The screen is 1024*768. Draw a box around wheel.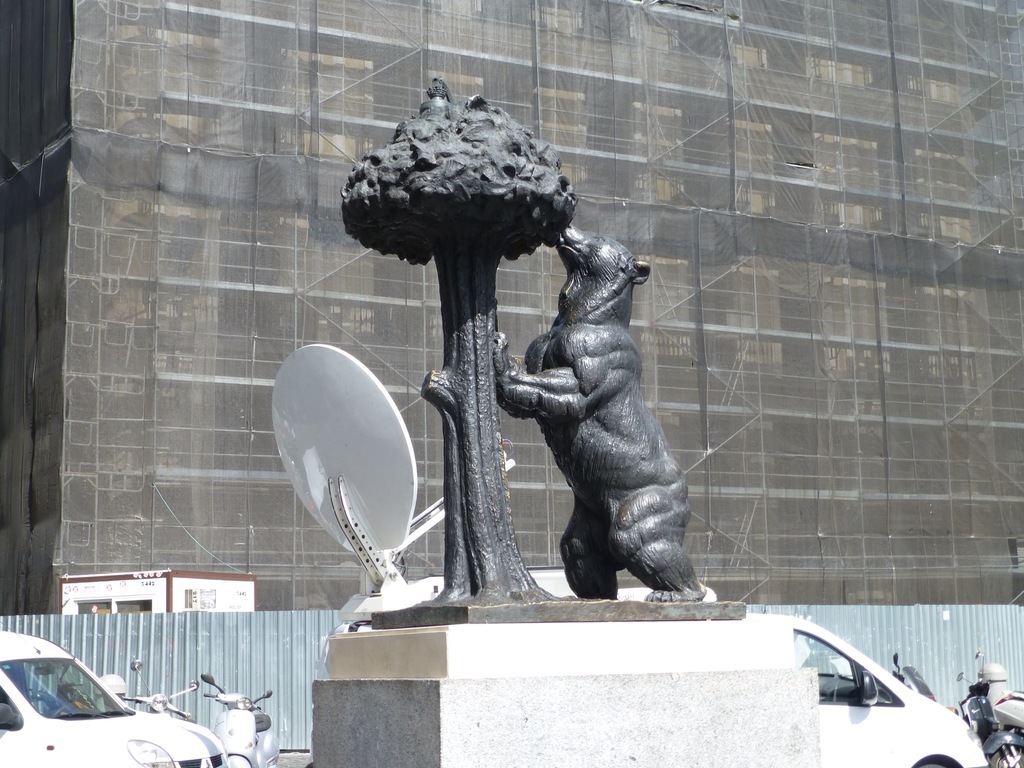
986,739,1023,767.
